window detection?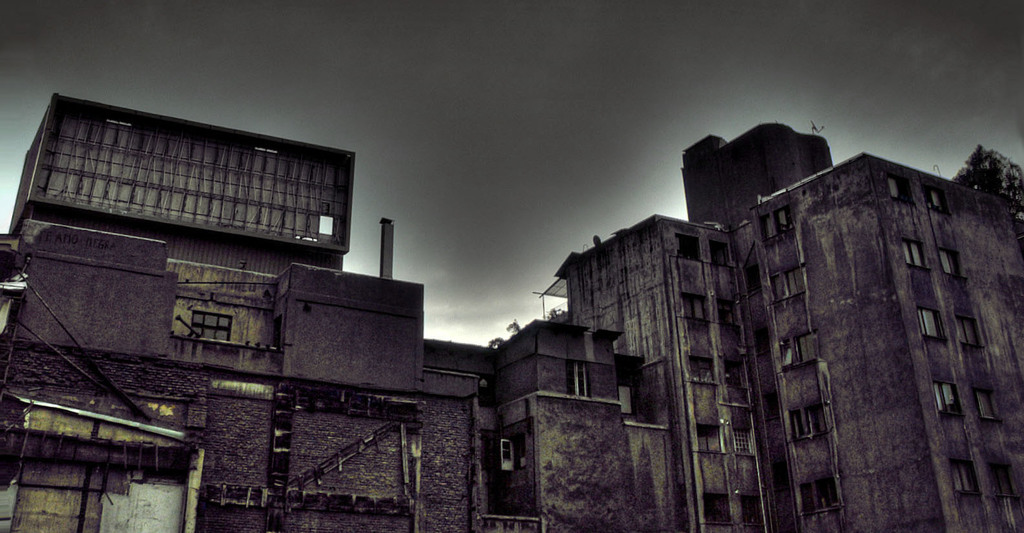
767 262 808 304
